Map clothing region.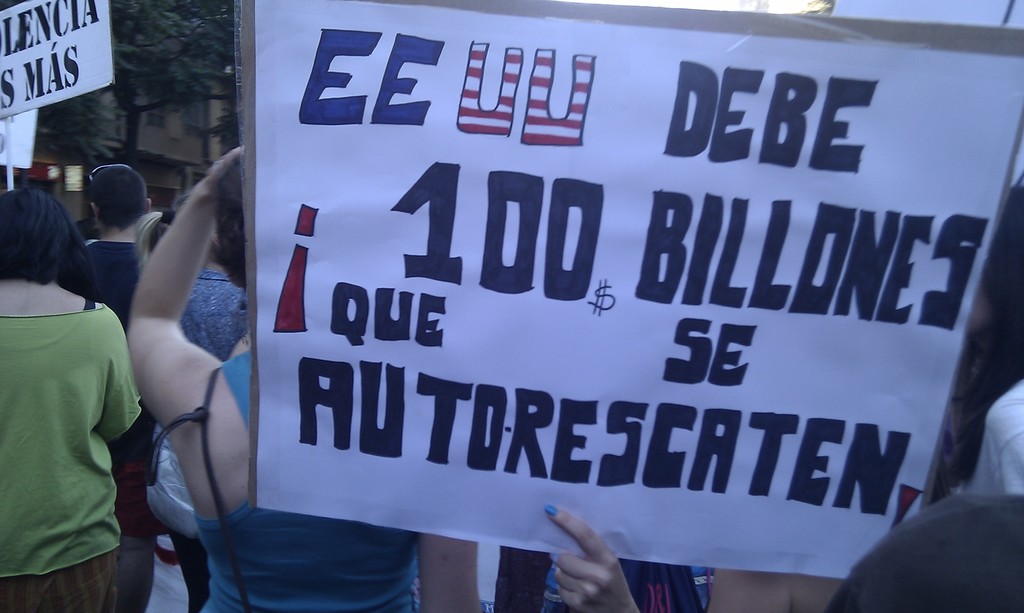
Mapped to bbox=[829, 485, 1023, 610].
